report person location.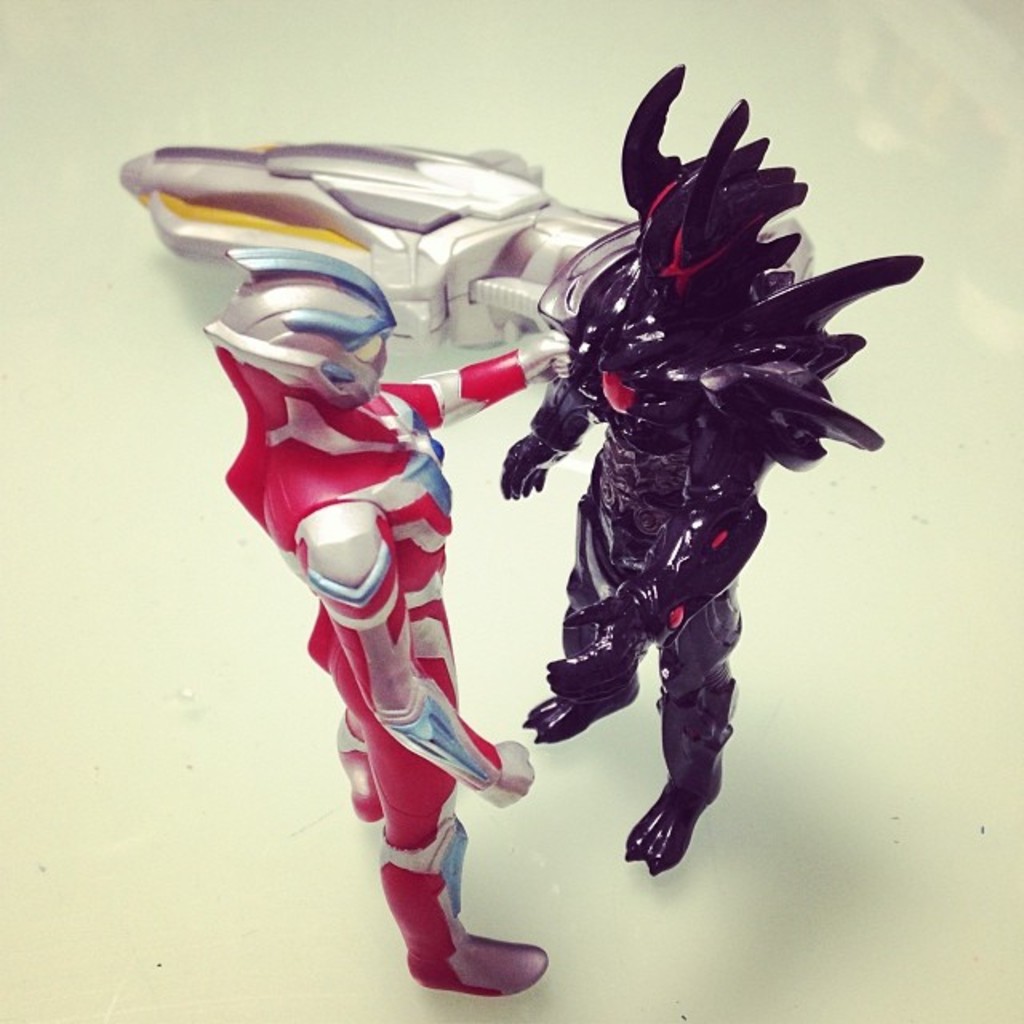
Report: l=488, t=104, r=874, b=962.
